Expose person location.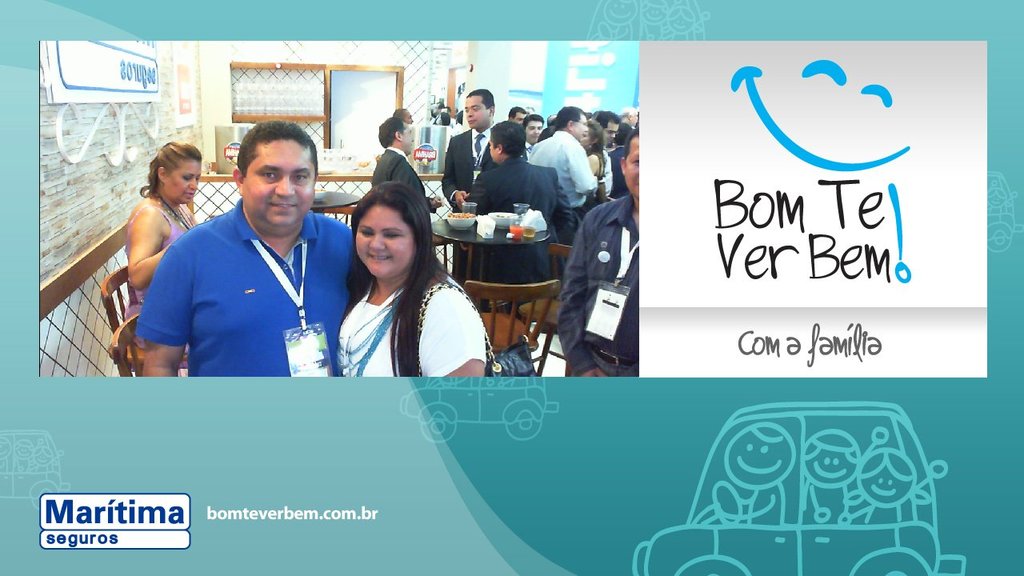
Exposed at 126,139,209,300.
